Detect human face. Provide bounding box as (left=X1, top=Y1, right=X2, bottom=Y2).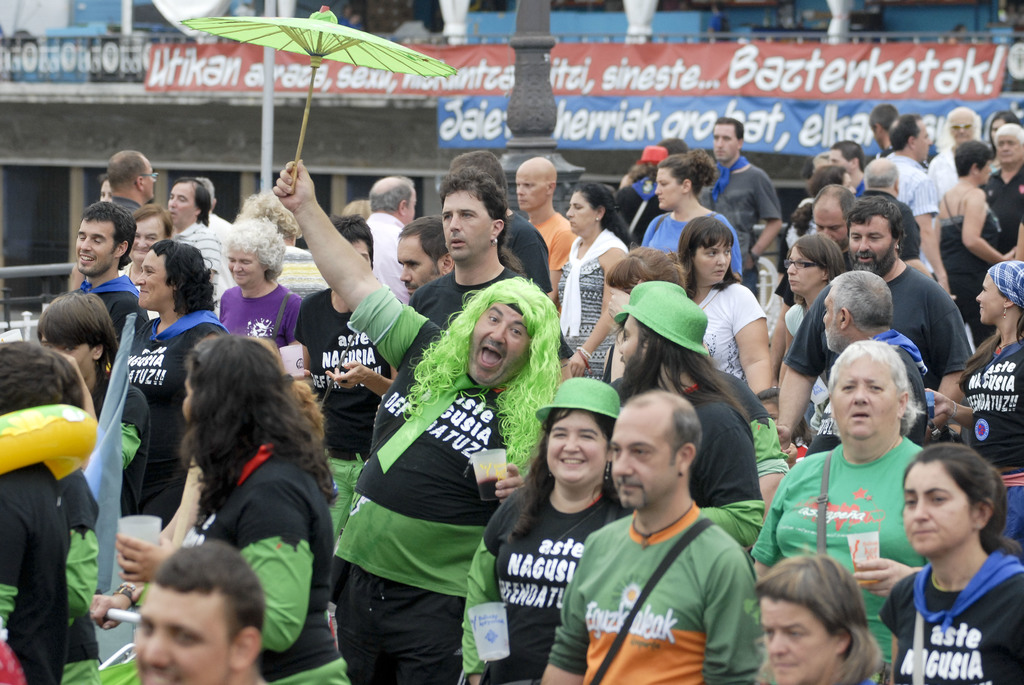
(left=822, top=286, right=845, bottom=352).
